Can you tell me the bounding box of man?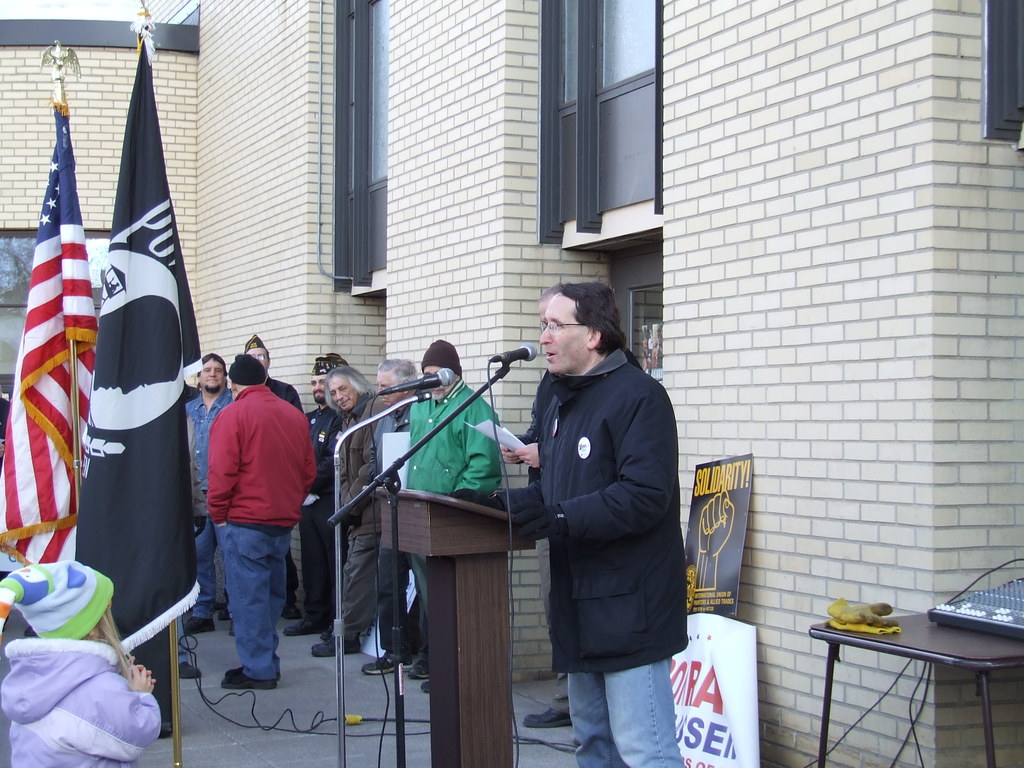
select_region(186, 354, 232, 633).
